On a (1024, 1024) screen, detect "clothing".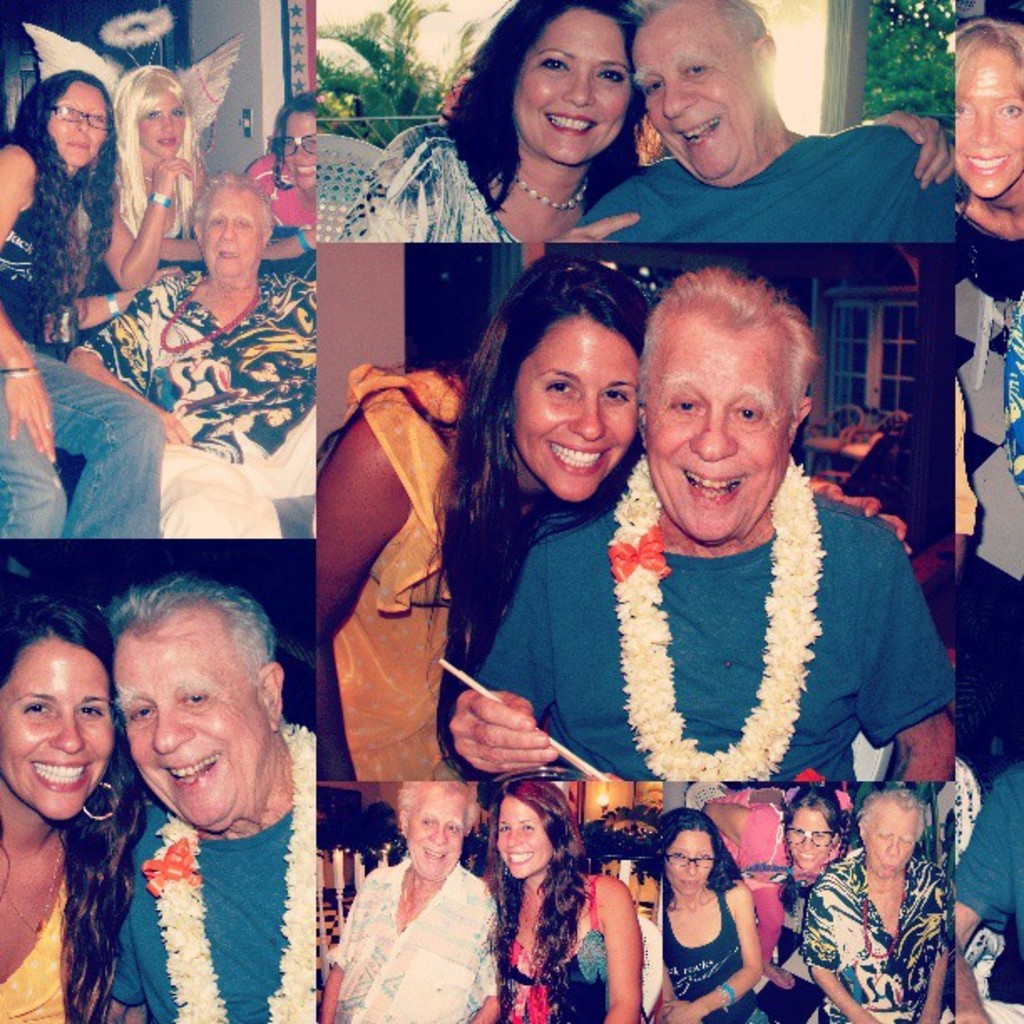
left=688, top=785, right=723, bottom=810.
